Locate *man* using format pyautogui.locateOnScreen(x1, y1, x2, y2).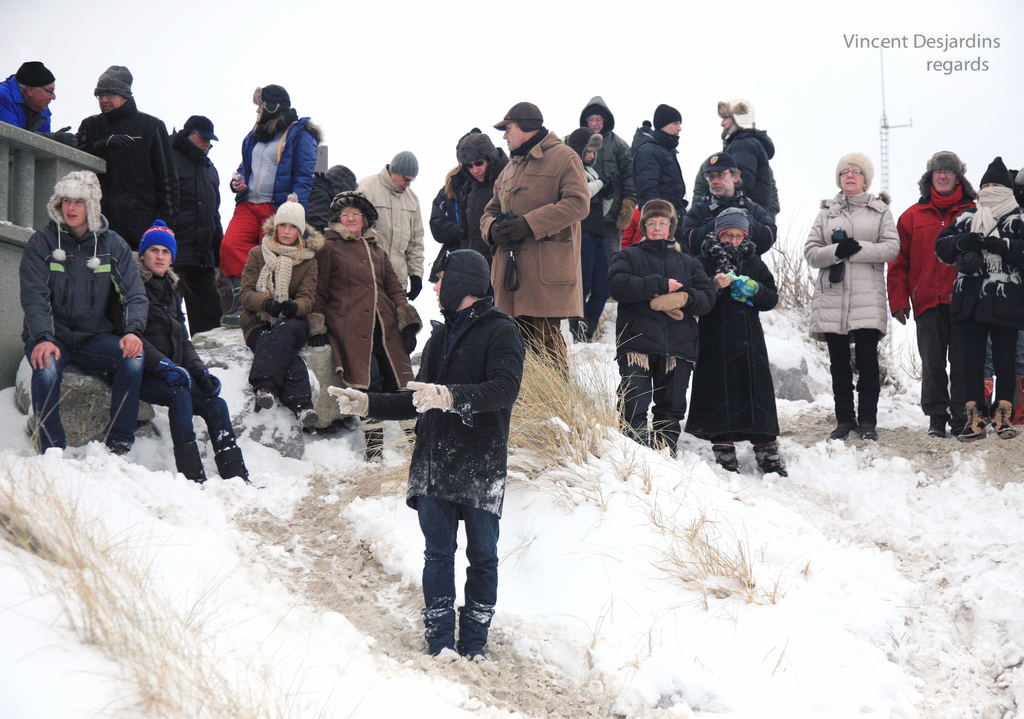
pyautogui.locateOnScreen(696, 152, 777, 254).
